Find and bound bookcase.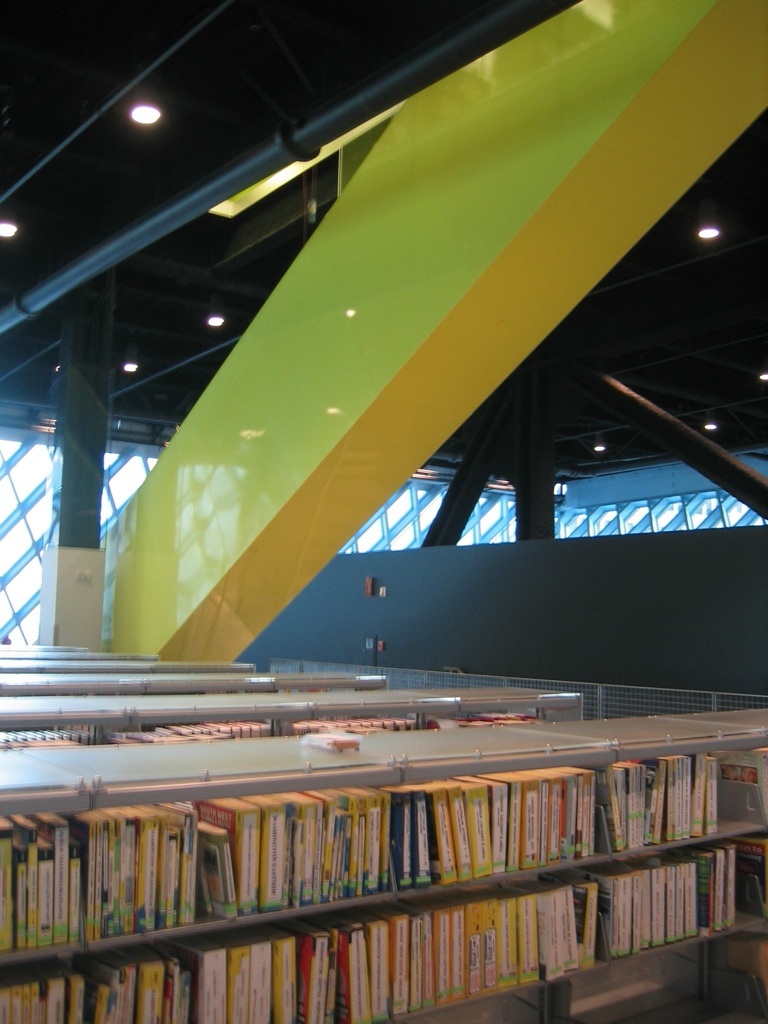
Bound: pyautogui.locateOnScreen(20, 712, 746, 1009).
